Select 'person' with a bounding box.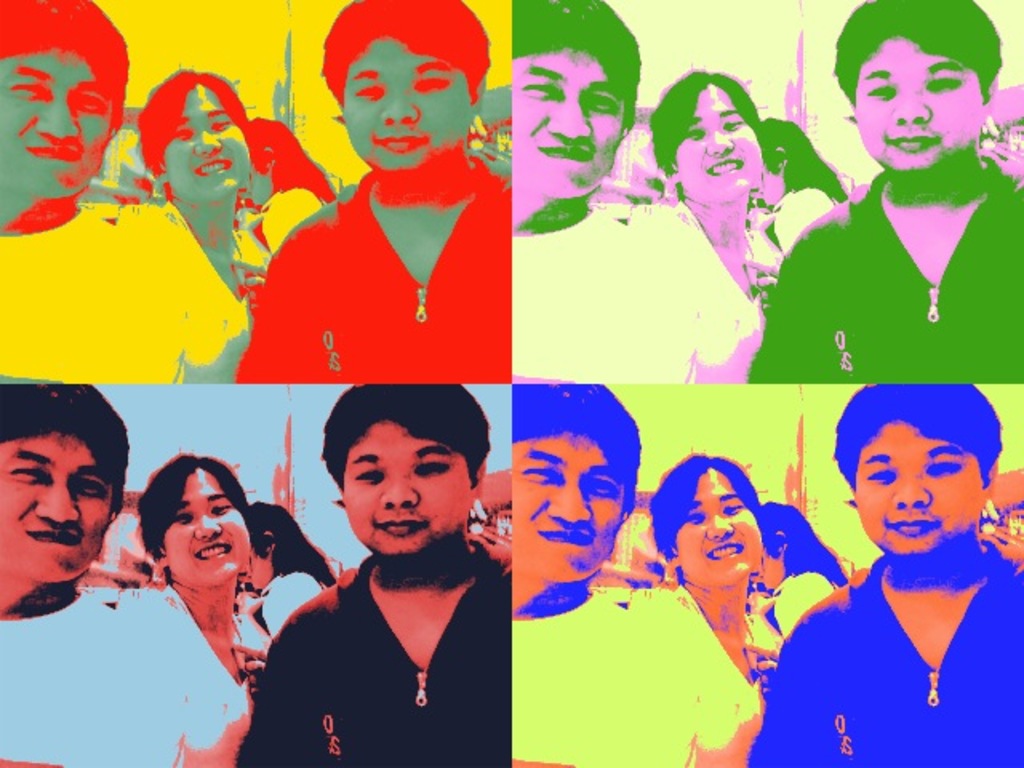
bbox(243, 120, 350, 248).
